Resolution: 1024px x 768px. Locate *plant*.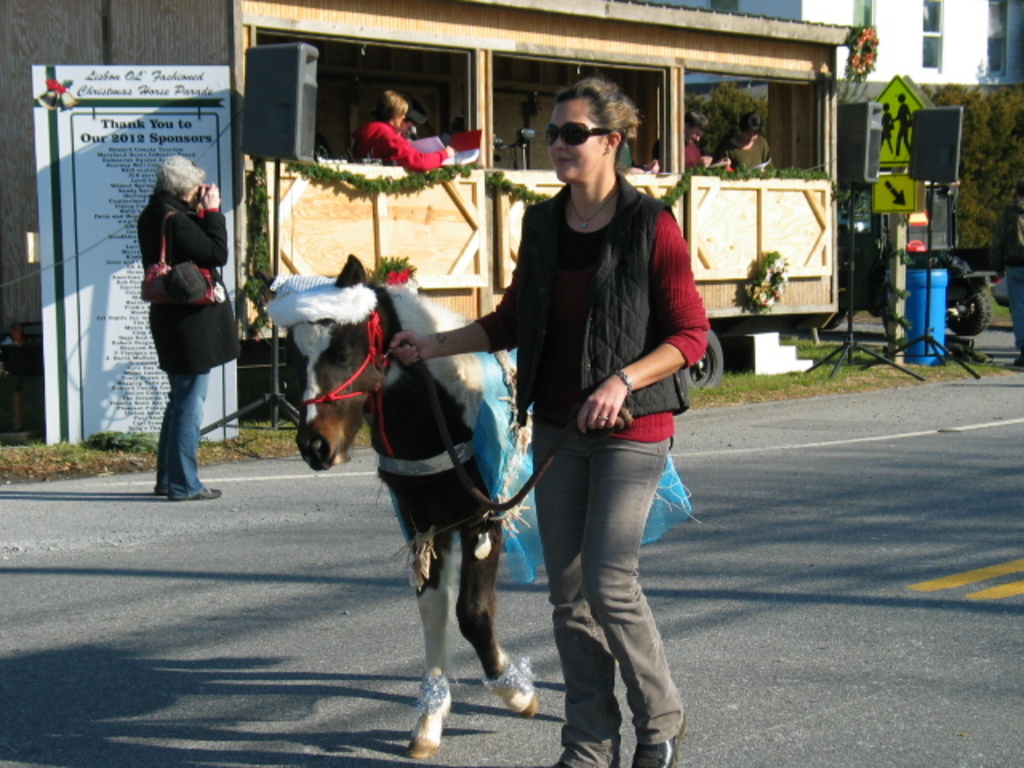
bbox=[741, 253, 782, 315].
